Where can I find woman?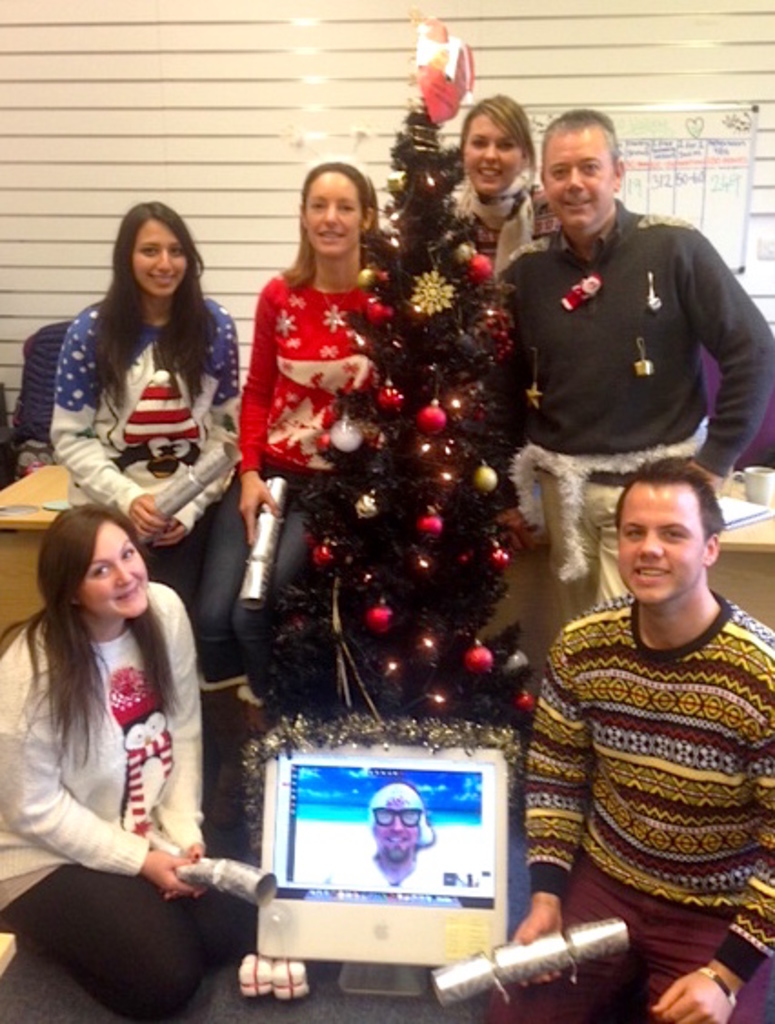
You can find it at BBox(229, 156, 398, 698).
